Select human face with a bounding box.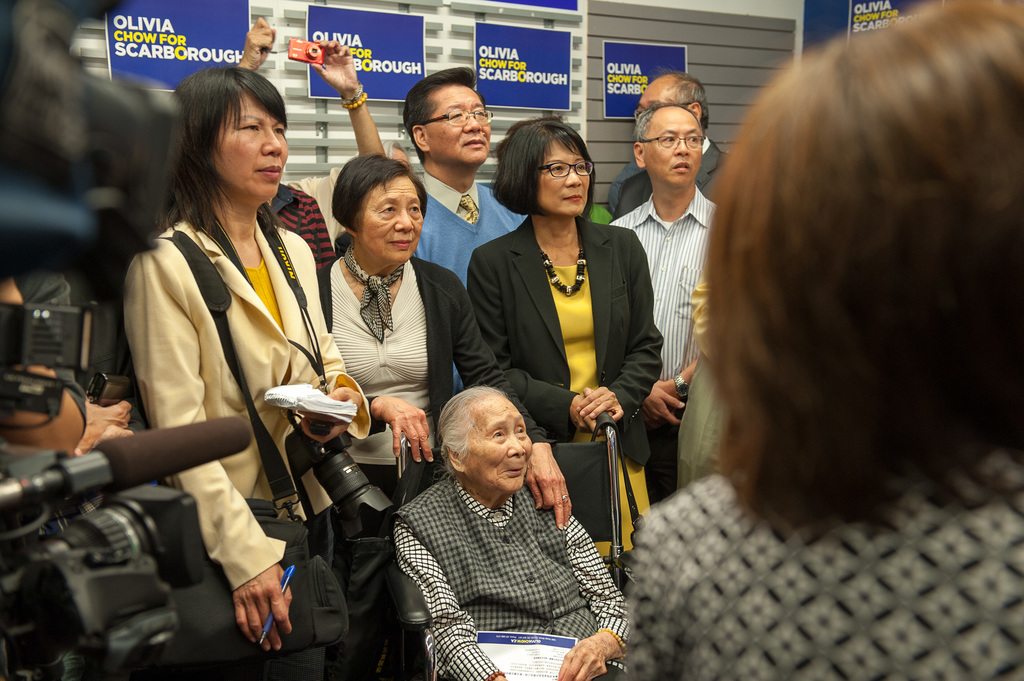
l=214, t=91, r=289, b=205.
